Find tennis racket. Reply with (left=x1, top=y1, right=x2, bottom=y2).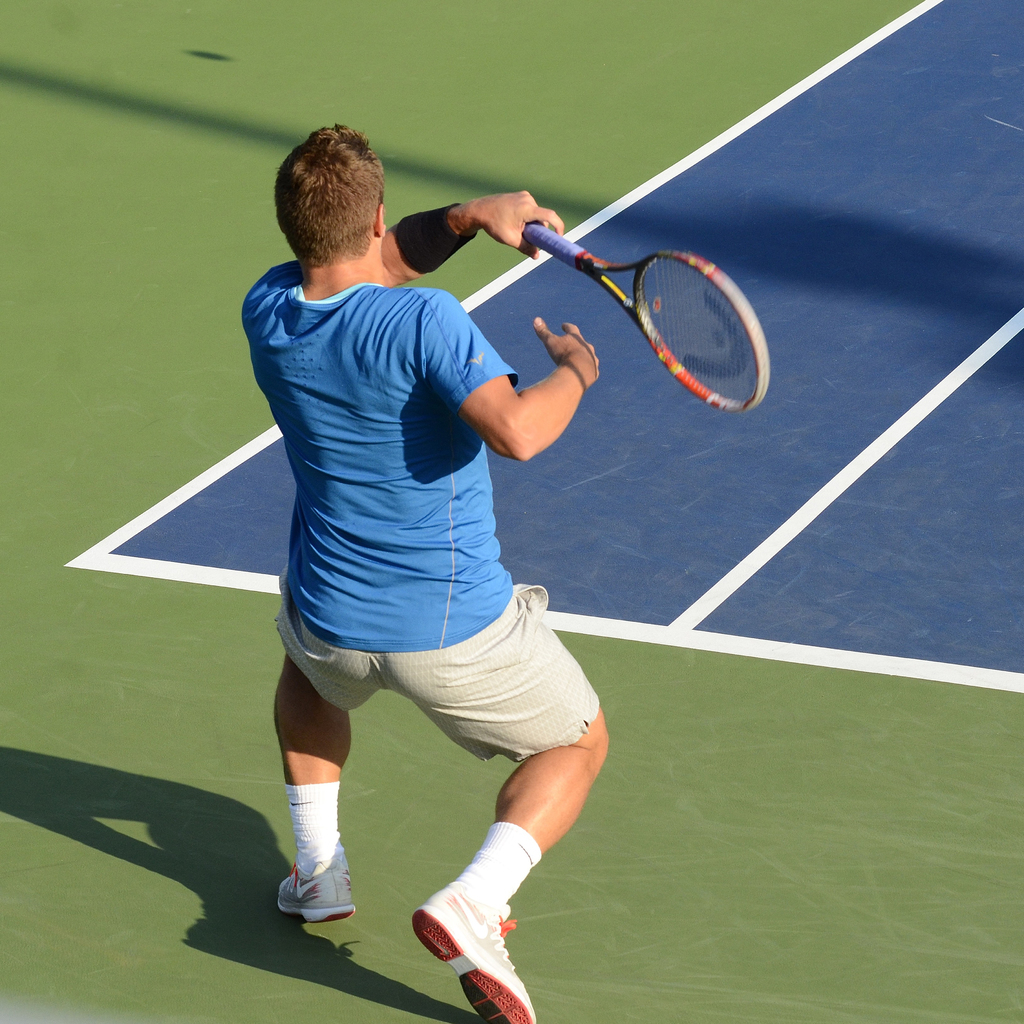
(left=522, top=212, right=769, bottom=415).
